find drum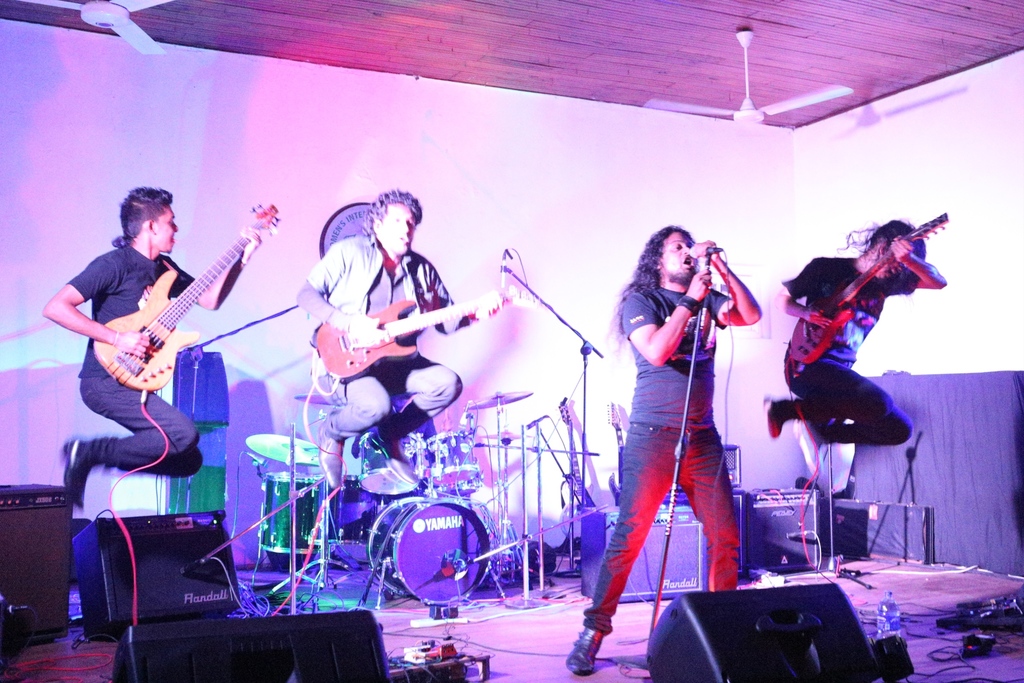
Rect(259, 473, 326, 554)
